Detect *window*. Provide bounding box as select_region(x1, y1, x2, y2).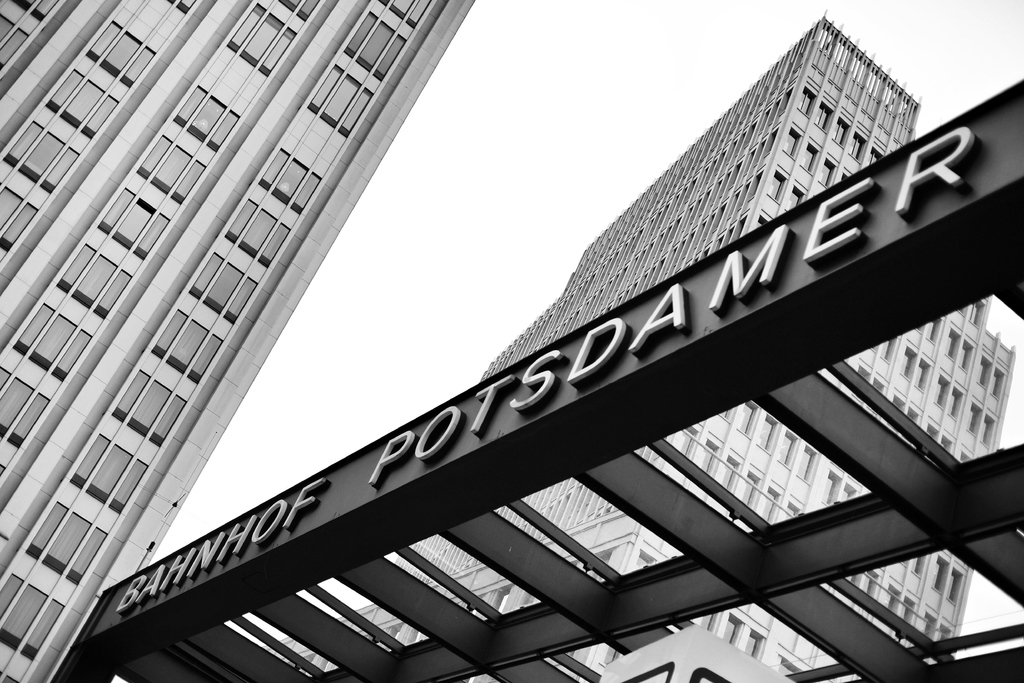
select_region(0, 17, 31, 67).
